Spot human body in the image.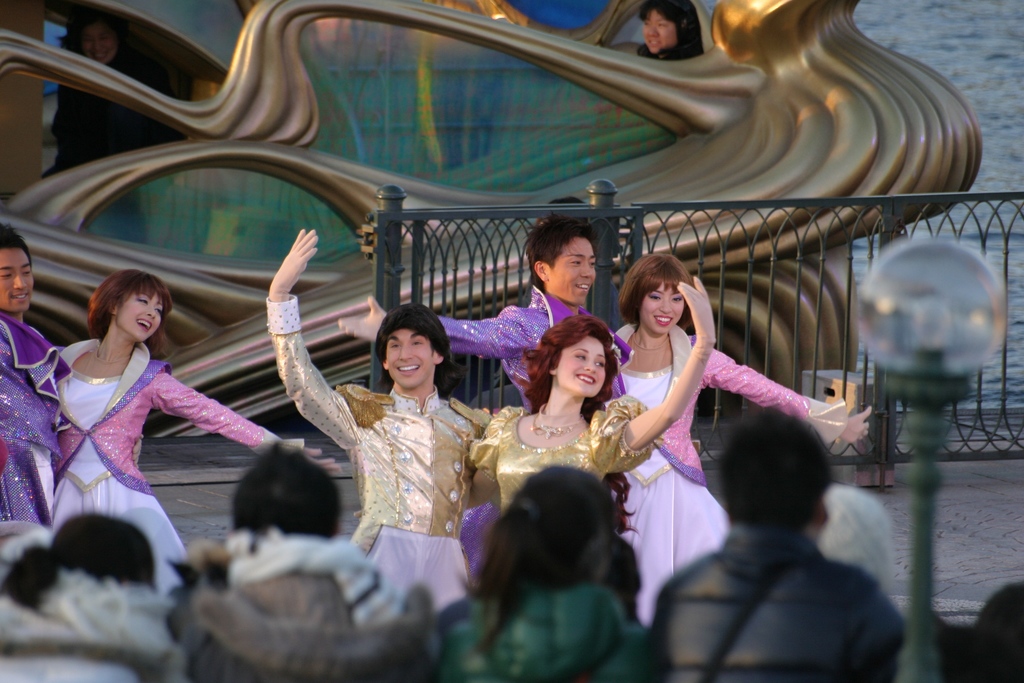
human body found at 636:0:699:58.
